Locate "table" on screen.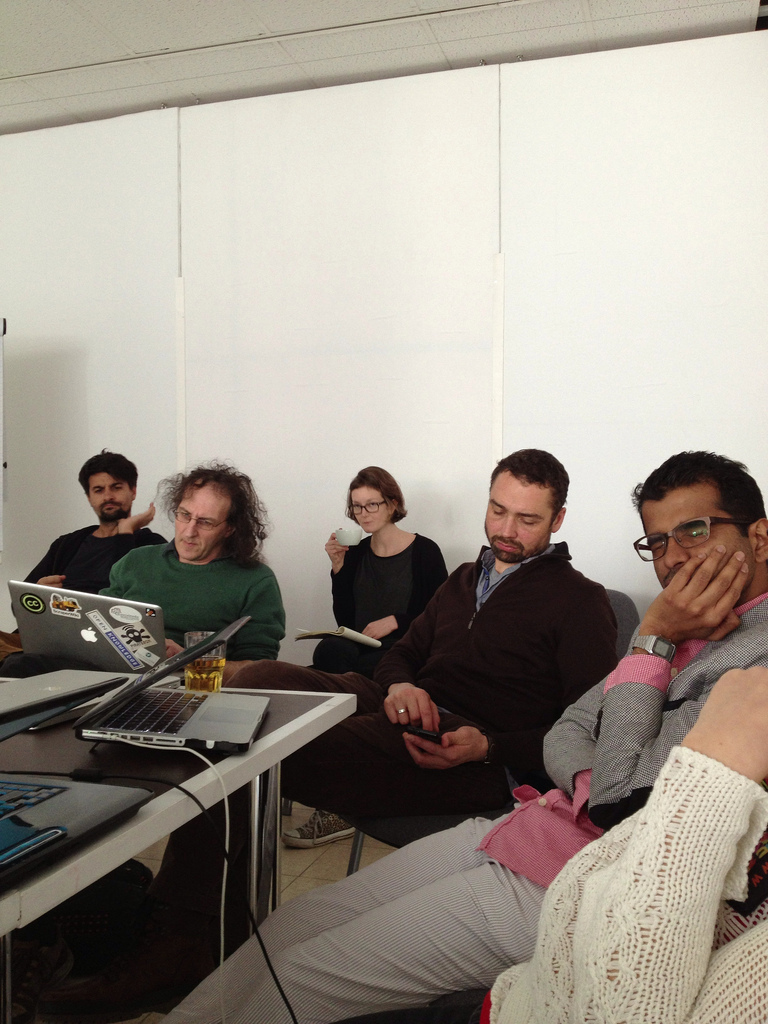
On screen at 0, 662, 366, 1022.
